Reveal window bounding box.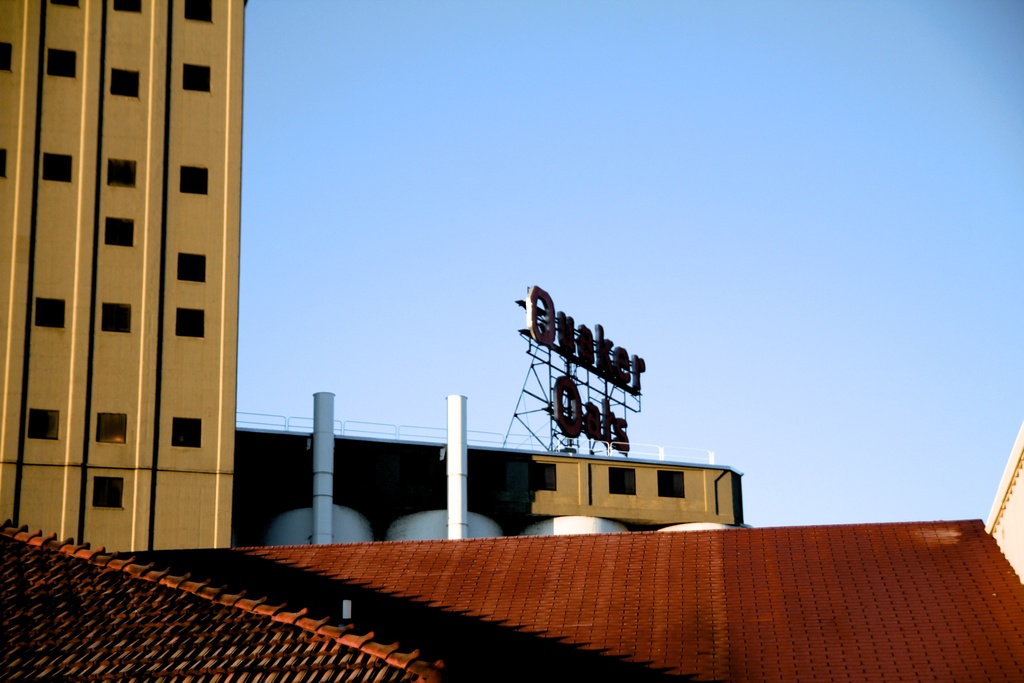
Revealed: [x1=0, y1=43, x2=10, y2=73].
